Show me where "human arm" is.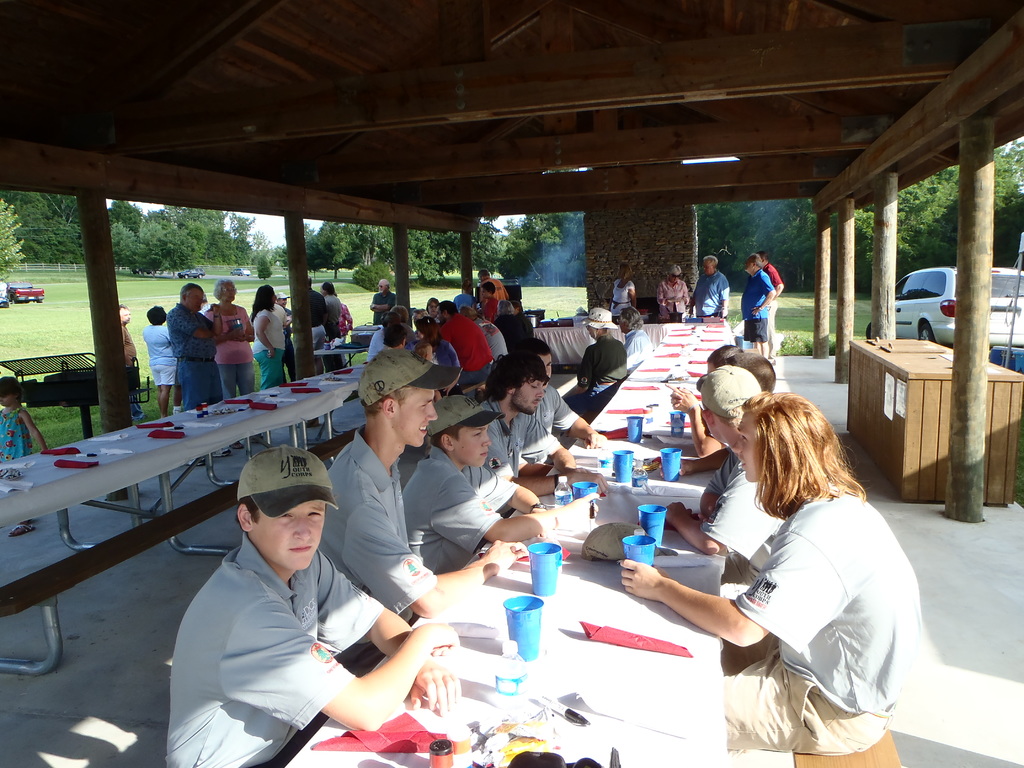
"human arm" is at <region>260, 321, 275, 353</region>.
